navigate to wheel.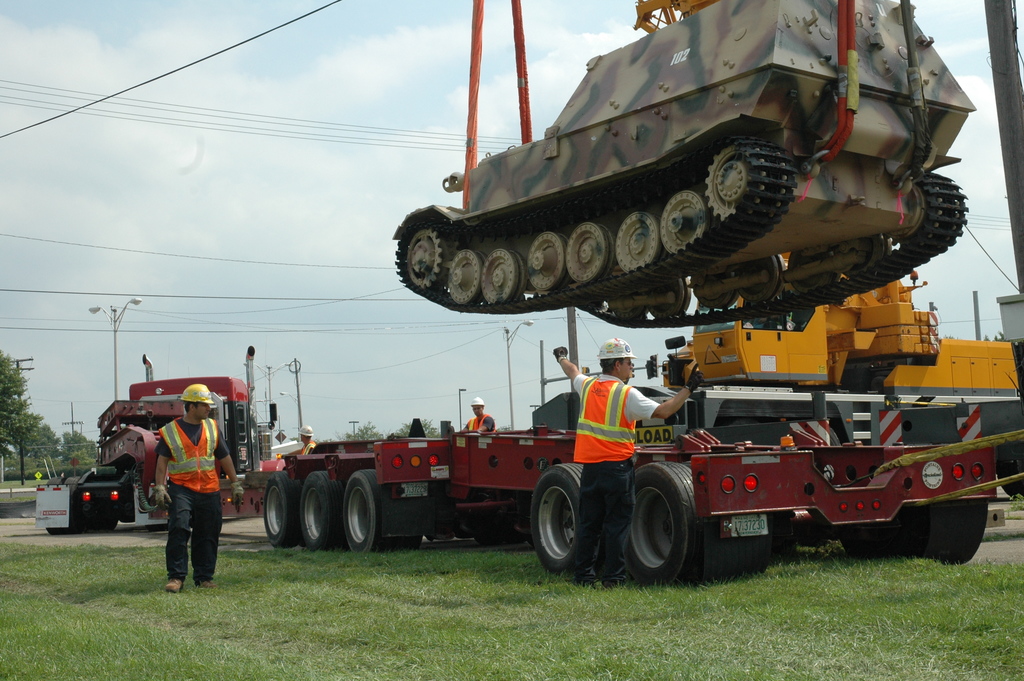
Navigation target: [left=341, top=472, right=408, bottom=555].
